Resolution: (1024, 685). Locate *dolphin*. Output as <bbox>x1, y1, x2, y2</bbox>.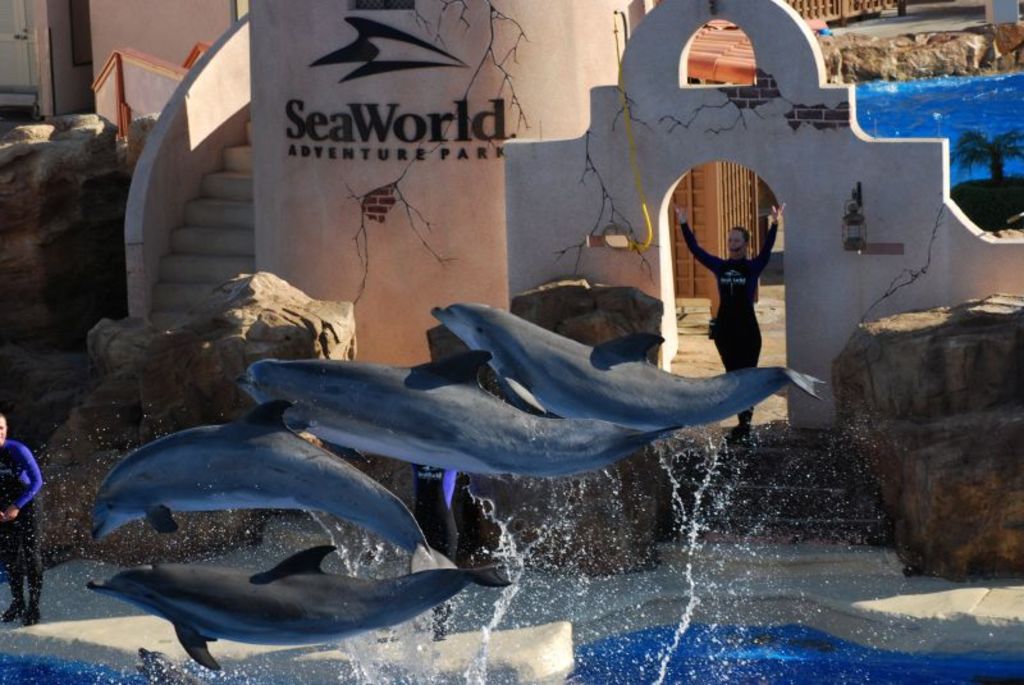
<bbox>426, 307, 826, 446</bbox>.
